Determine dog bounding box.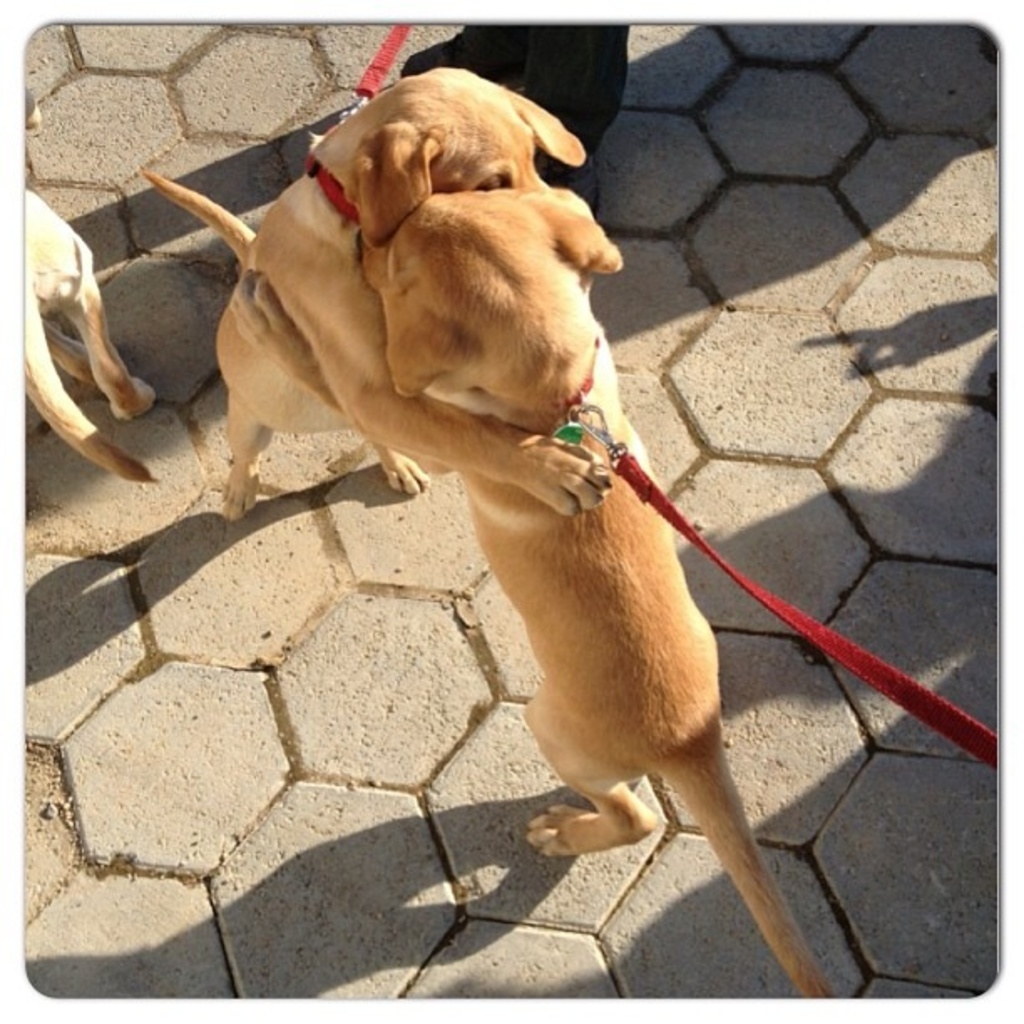
Determined: rect(141, 60, 592, 529).
